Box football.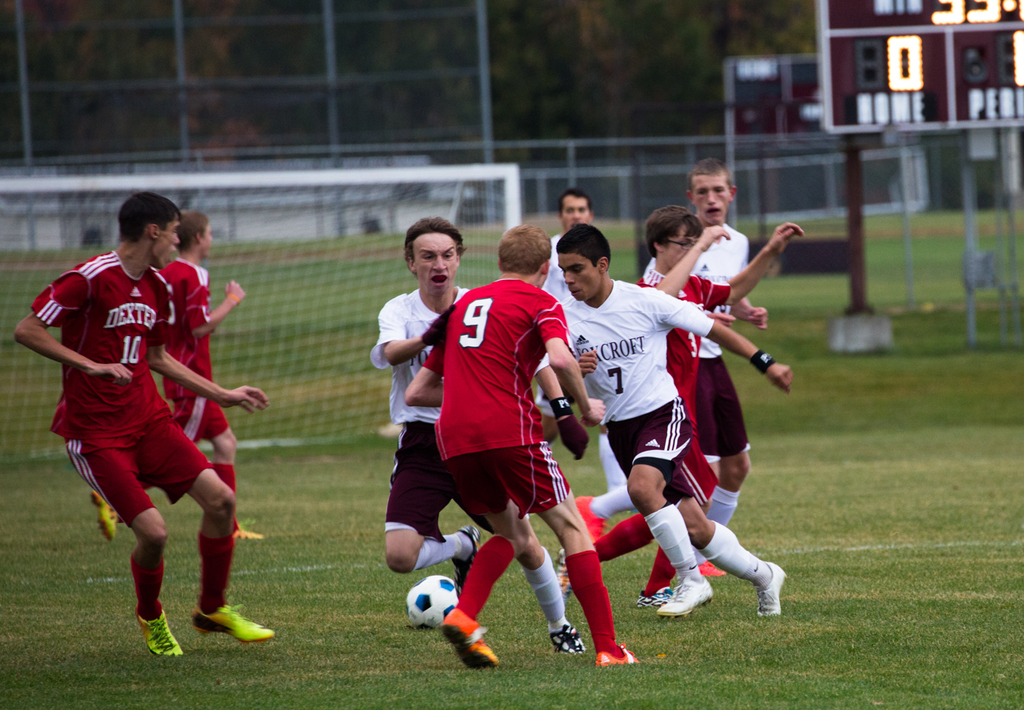
<region>401, 580, 460, 633</region>.
